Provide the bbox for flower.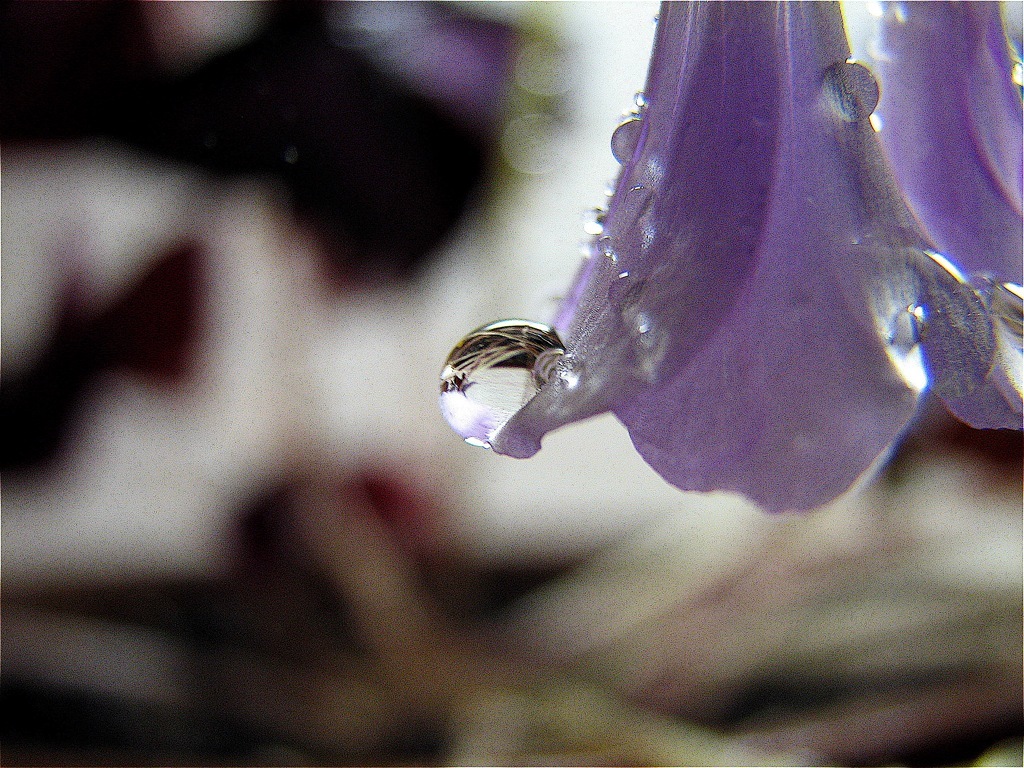
[x1=432, y1=0, x2=951, y2=536].
